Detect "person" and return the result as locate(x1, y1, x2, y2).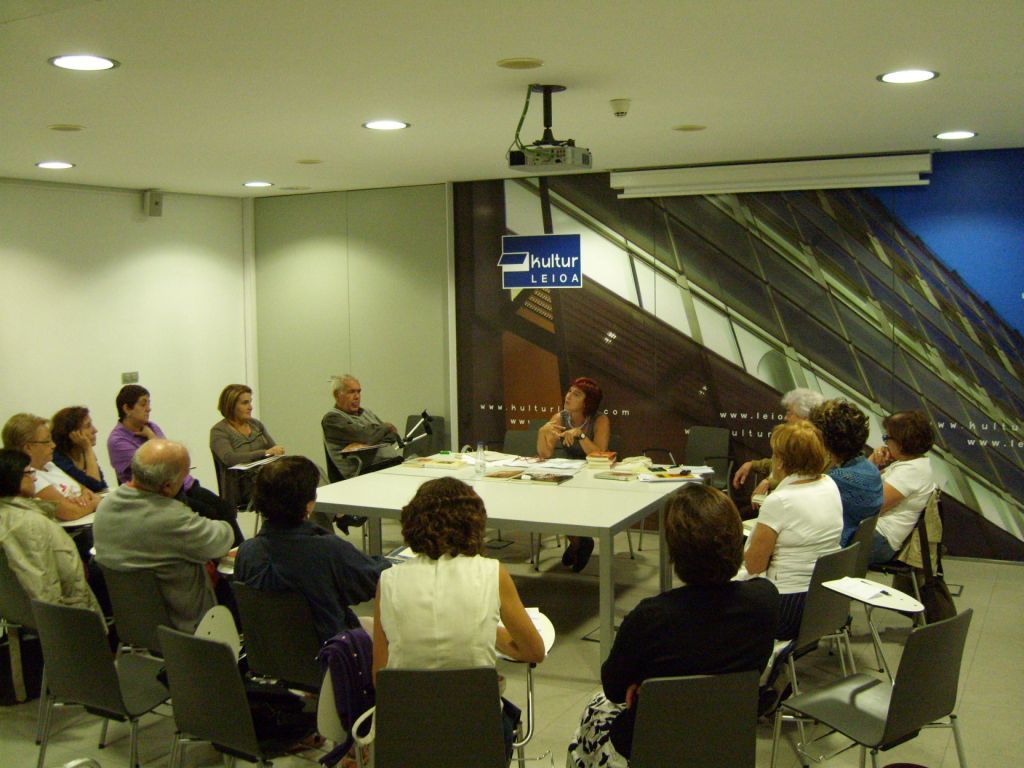
locate(90, 381, 219, 517).
